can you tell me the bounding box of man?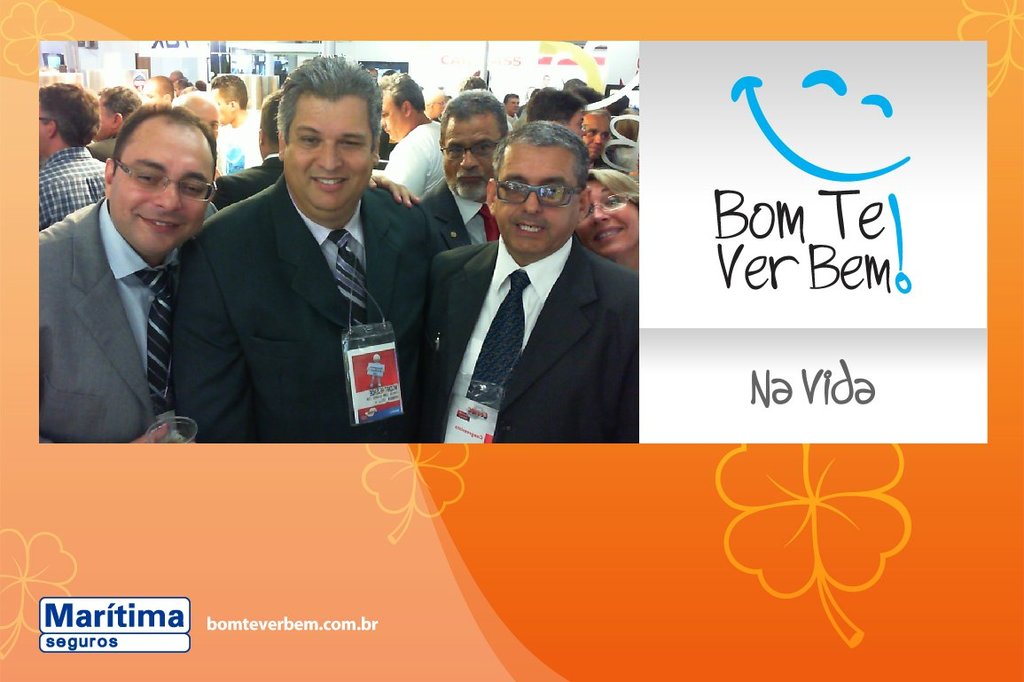
573:108:624:171.
